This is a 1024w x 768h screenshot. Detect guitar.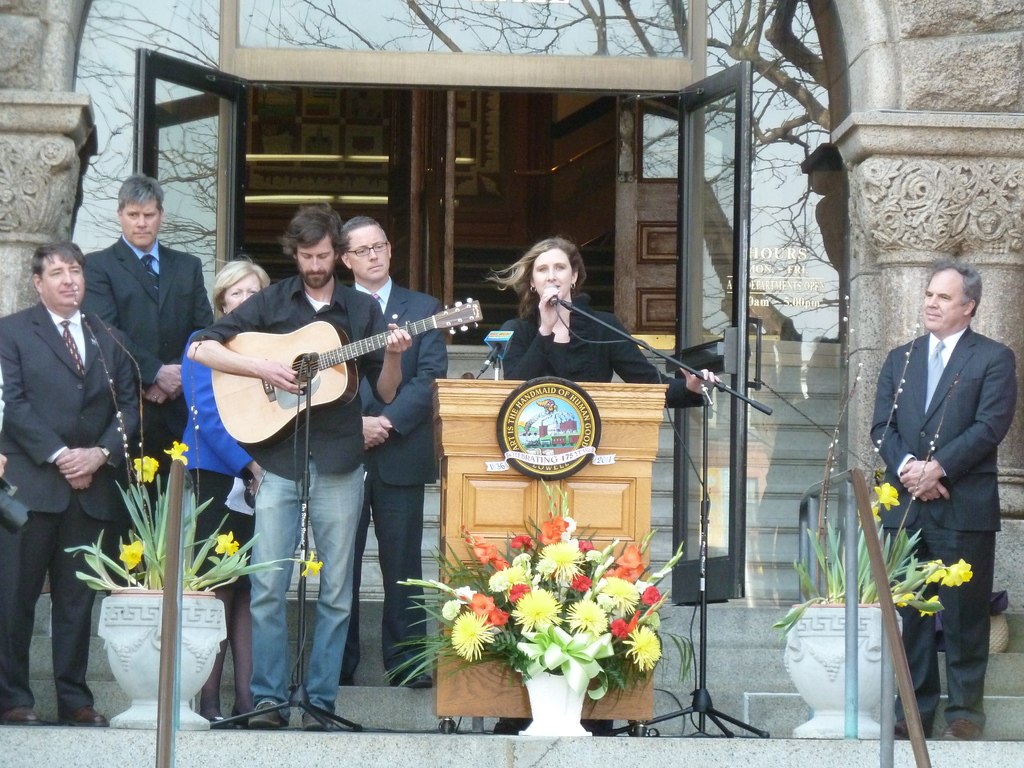
212 296 485 456.
